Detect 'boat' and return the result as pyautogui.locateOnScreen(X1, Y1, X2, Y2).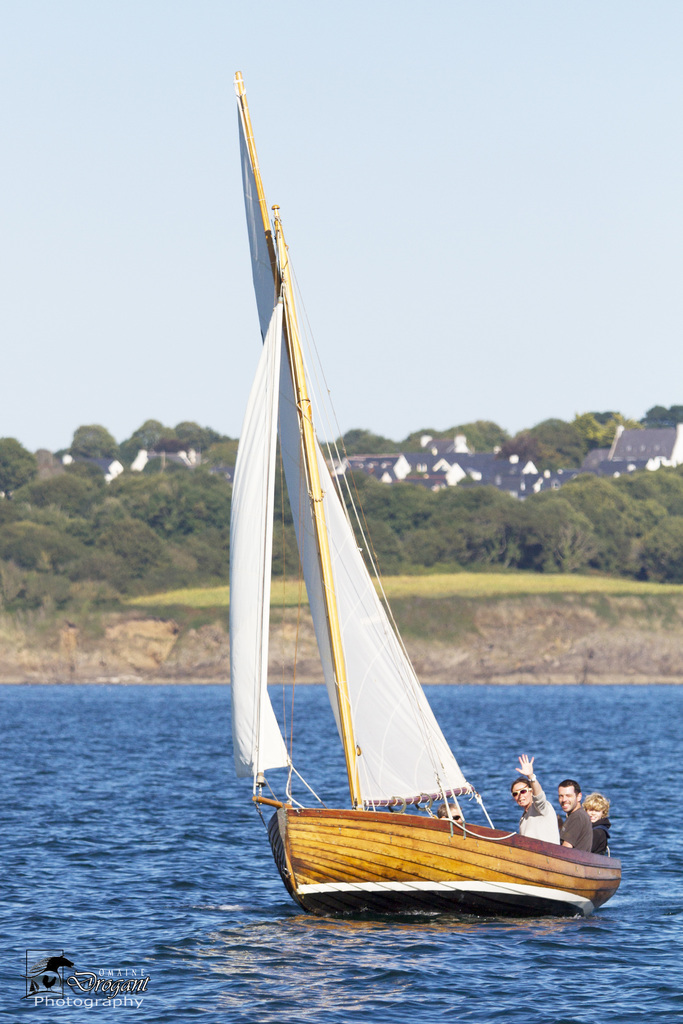
pyautogui.locateOnScreen(201, 97, 604, 953).
